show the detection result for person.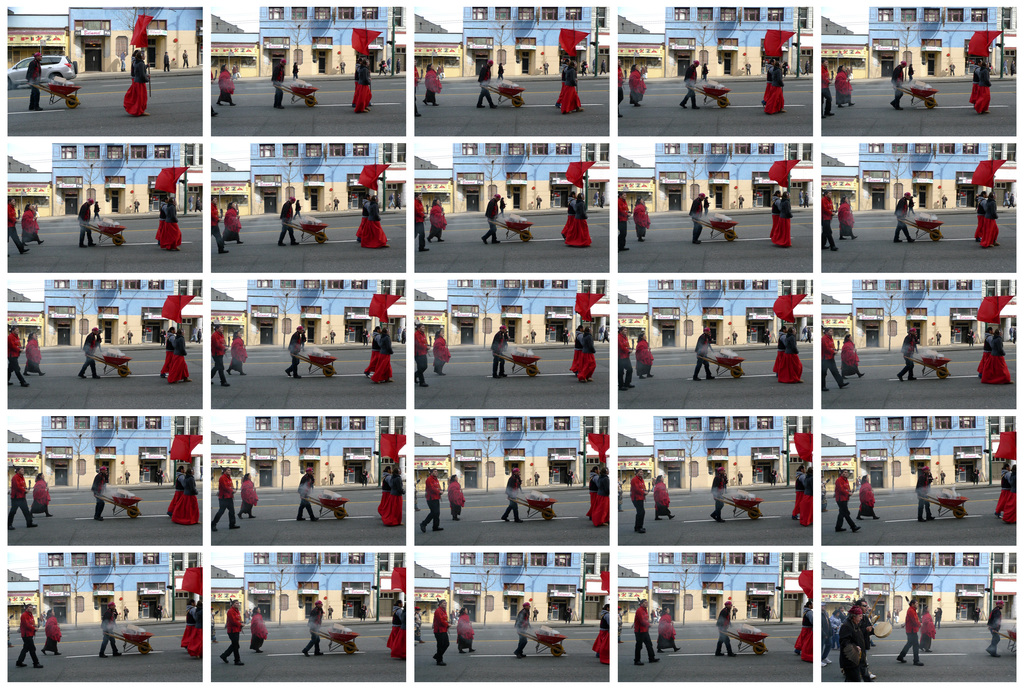
<region>769, 53, 794, 113</region>.
